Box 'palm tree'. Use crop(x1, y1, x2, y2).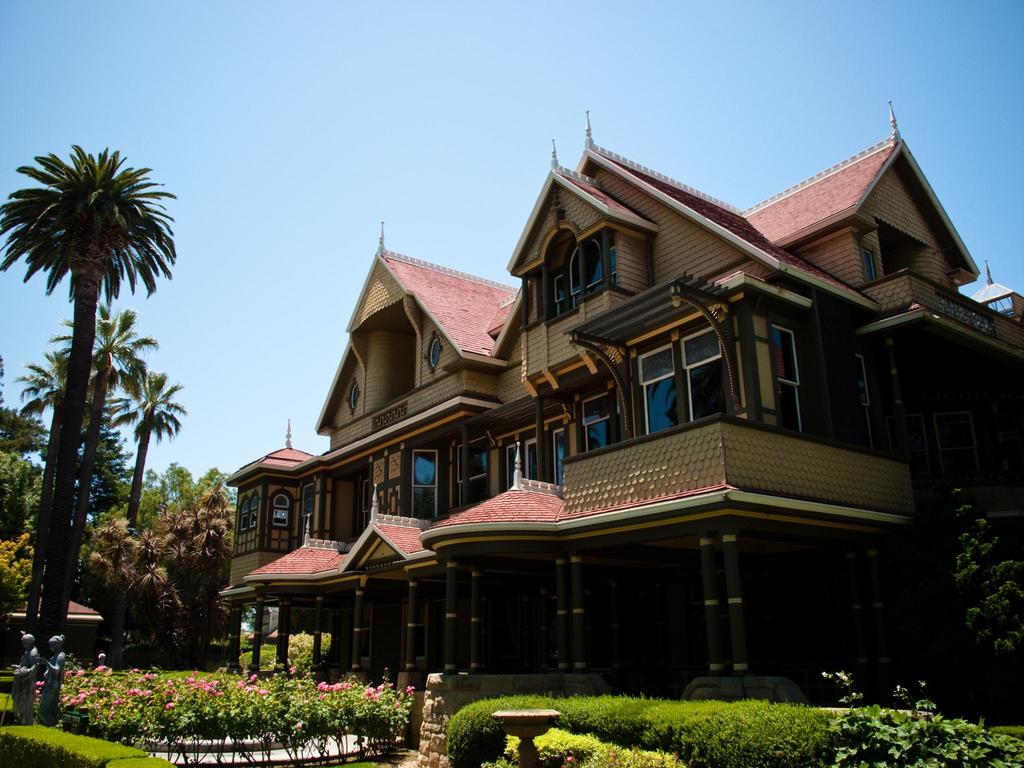
crop(51, 303, 158, 624).
